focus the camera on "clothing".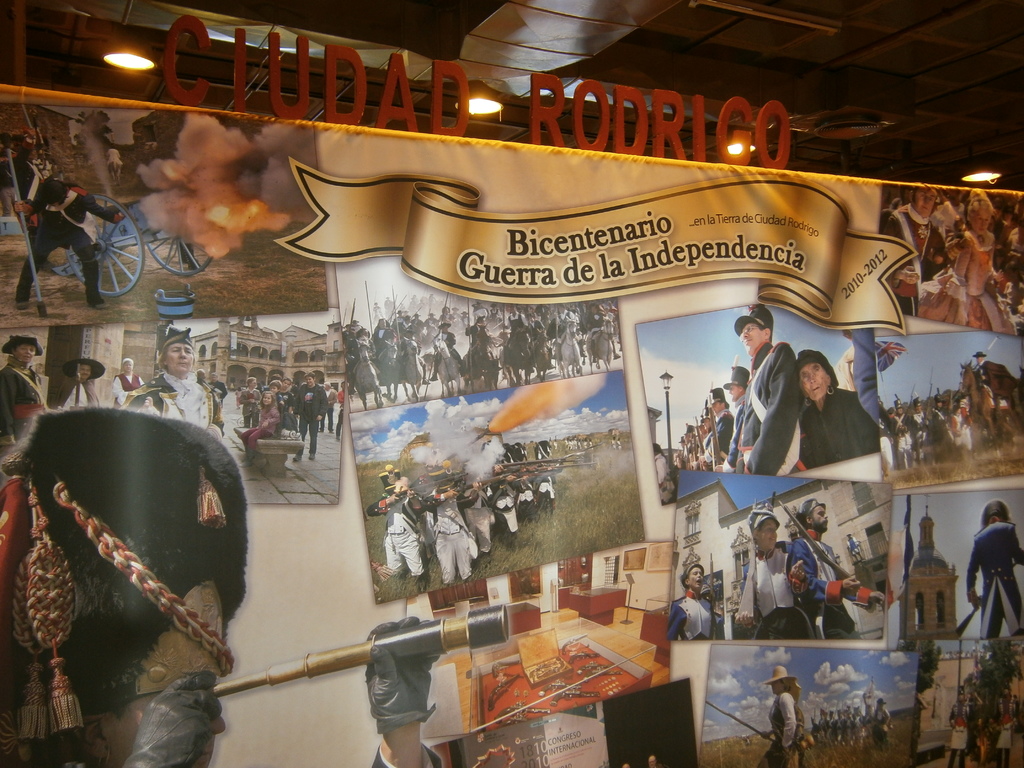
Focus region: locate(0, 363, 44, 454).
